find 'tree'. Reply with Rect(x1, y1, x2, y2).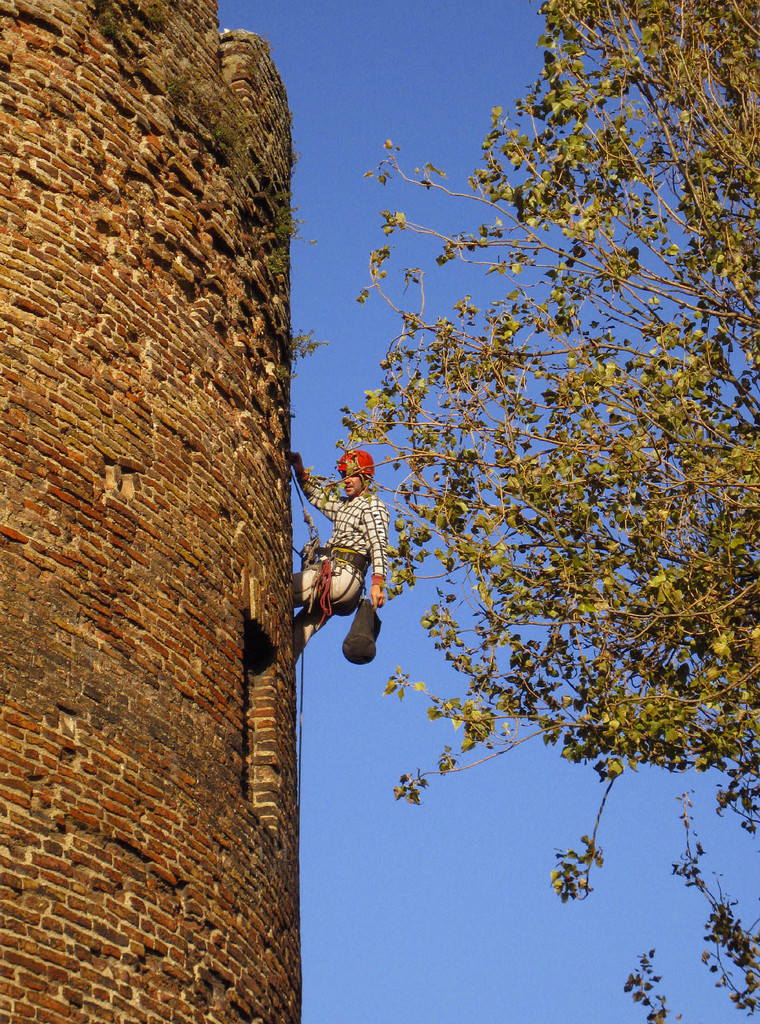
Rect(320, 0, 754, 1023).
